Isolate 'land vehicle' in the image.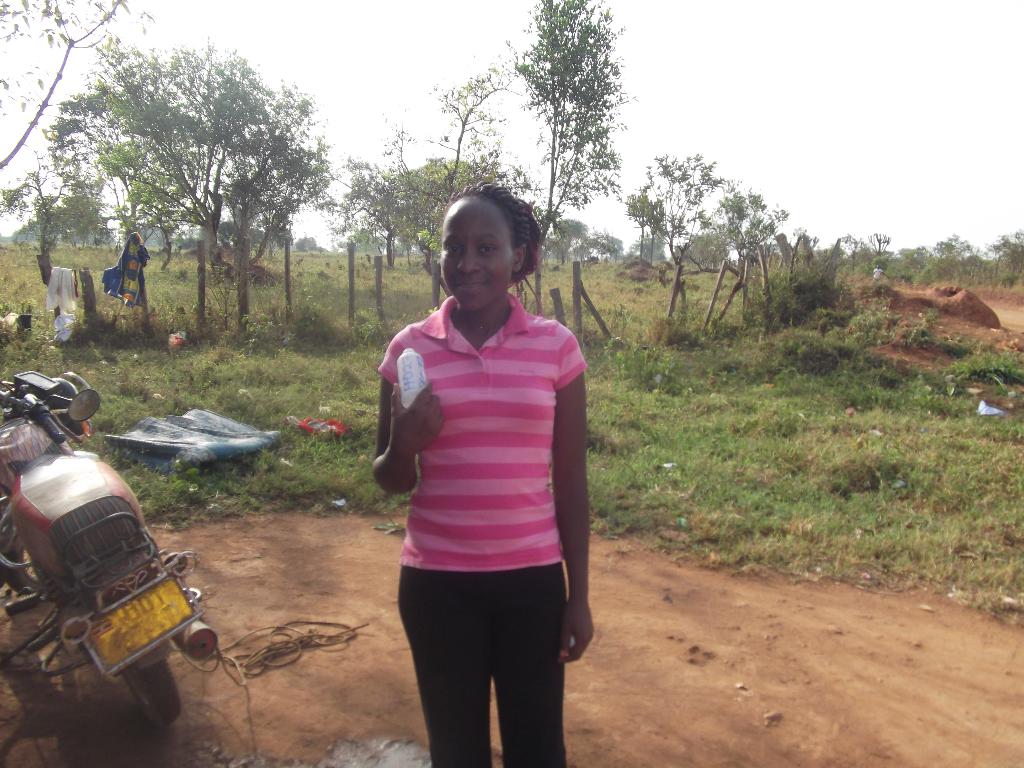
Isolated region: 0:371:218:723.
